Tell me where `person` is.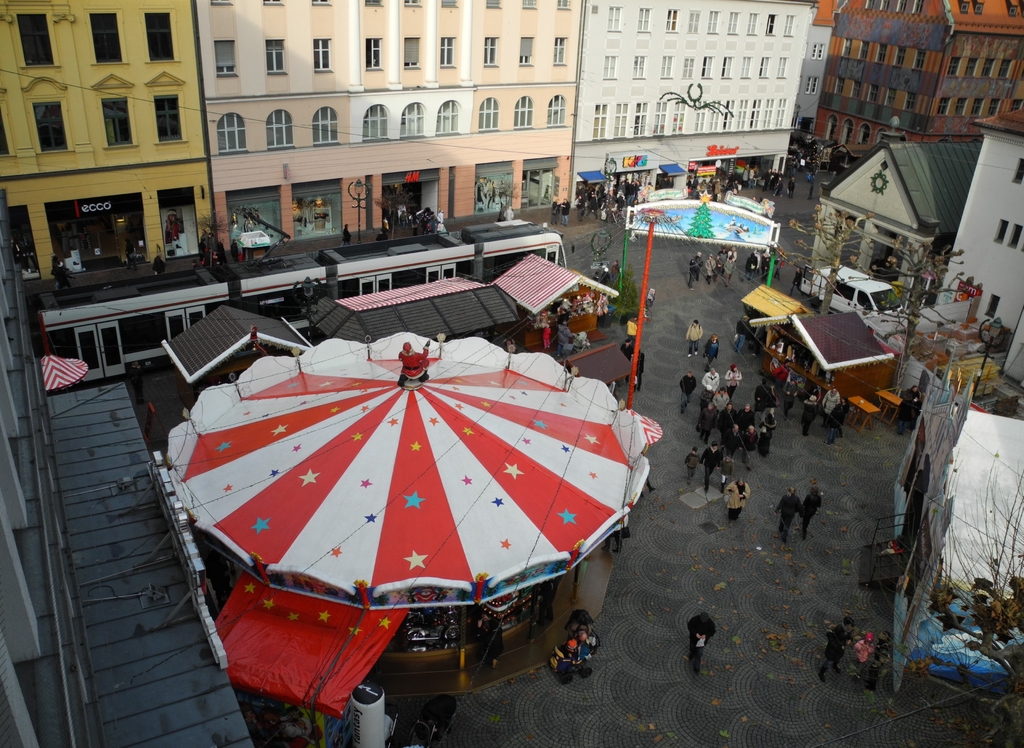
`person` is at {"x1": 614, "y1": 257, "x2": 623, "y2": 279}.
